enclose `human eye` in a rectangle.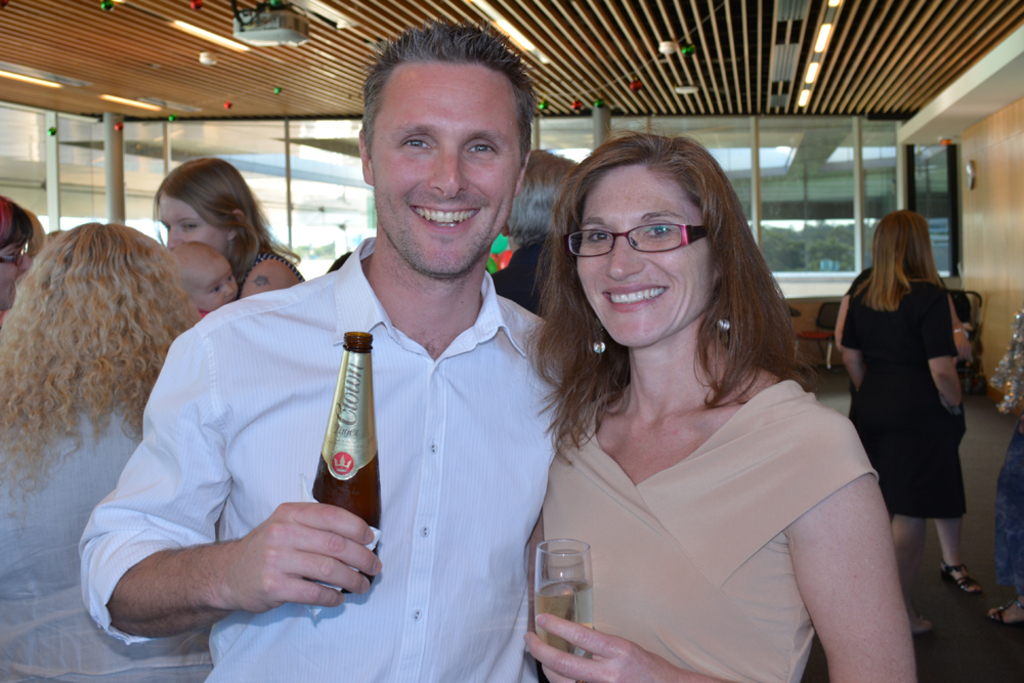
Rect(7, 250, 20, 260).
